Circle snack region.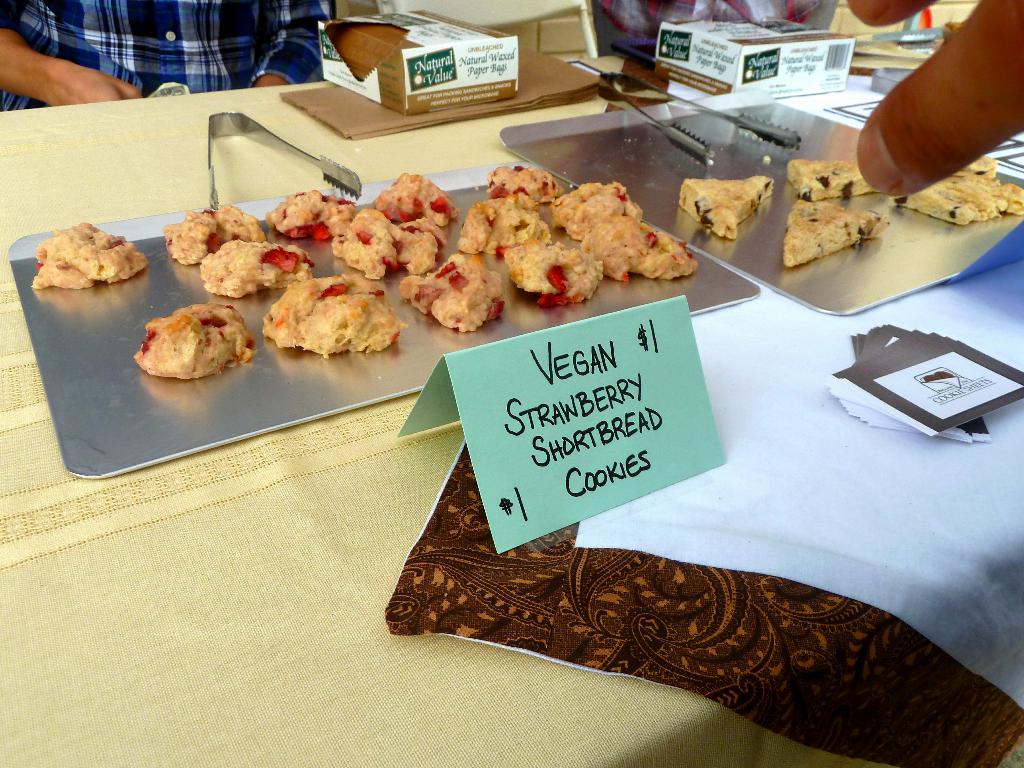
Region: box(550, 177, 697, 289).
